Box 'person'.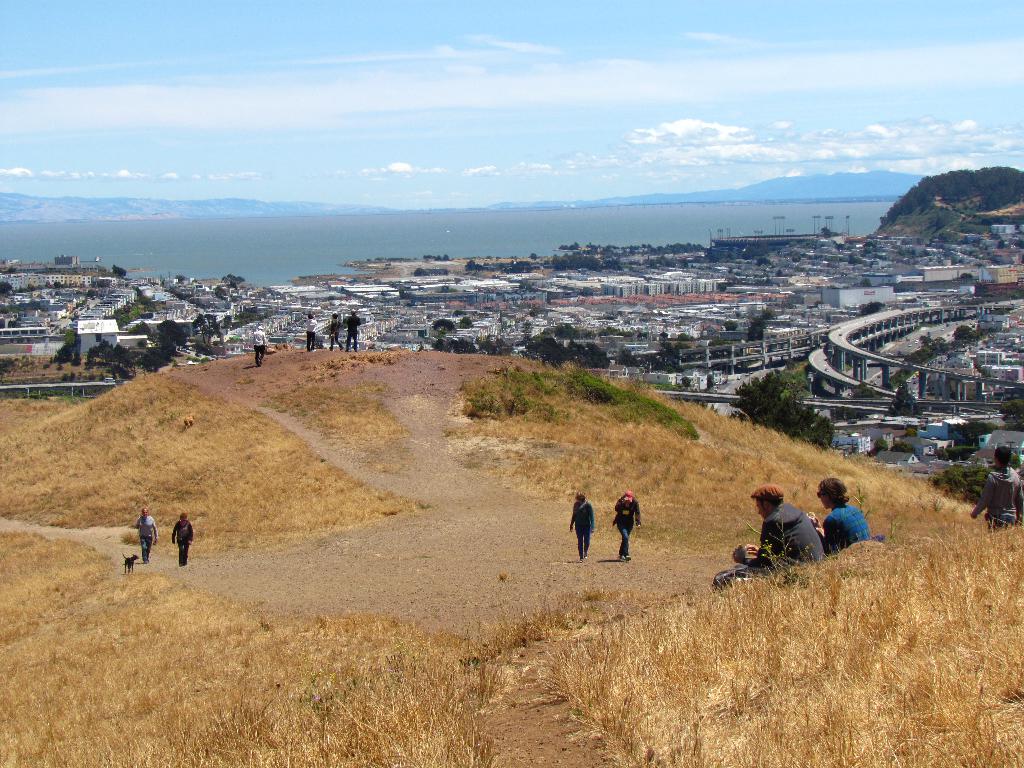
(565, 490, 596, 559).
